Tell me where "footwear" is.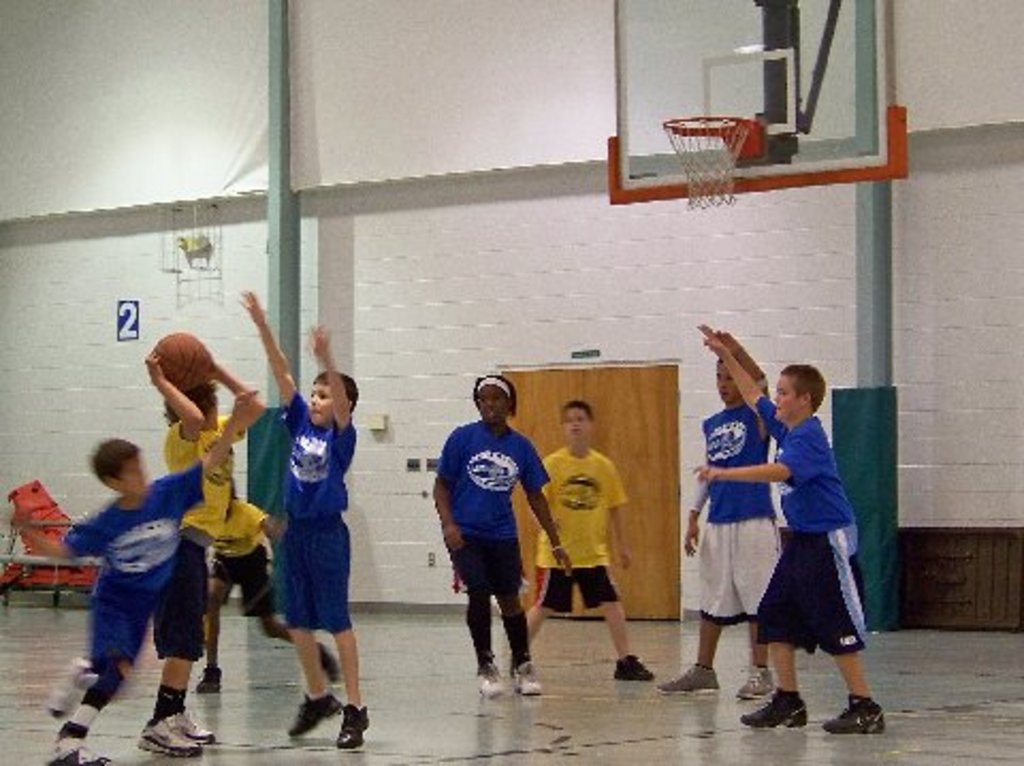
"footwear" is at Rect(512, 661, 544, 696).
